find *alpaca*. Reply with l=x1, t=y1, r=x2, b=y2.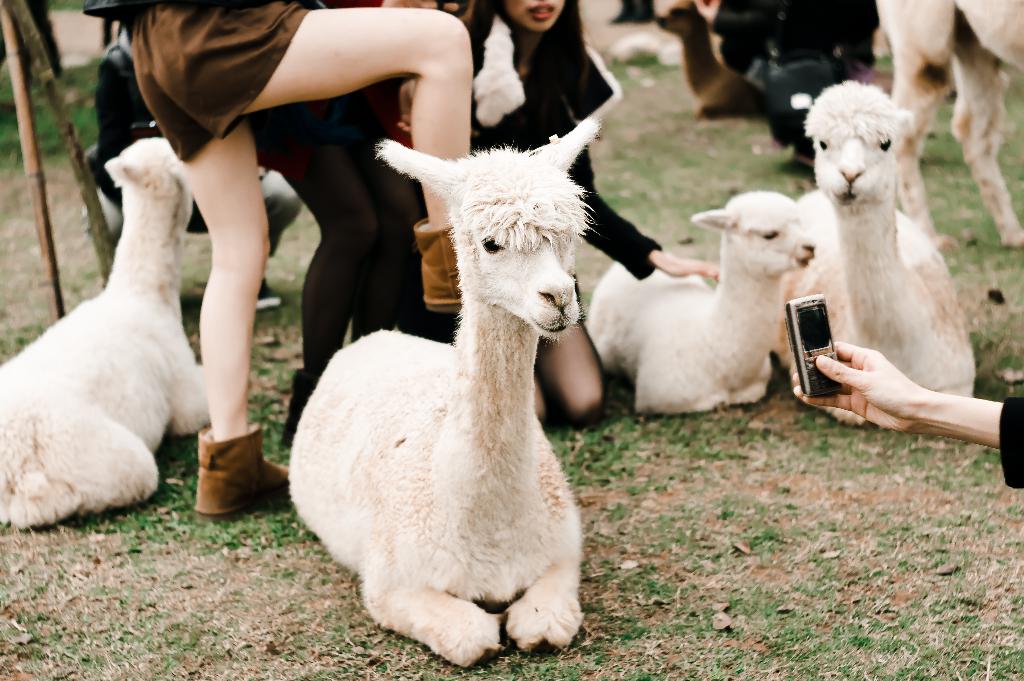
l=0, t=135, r=210, b=529.
